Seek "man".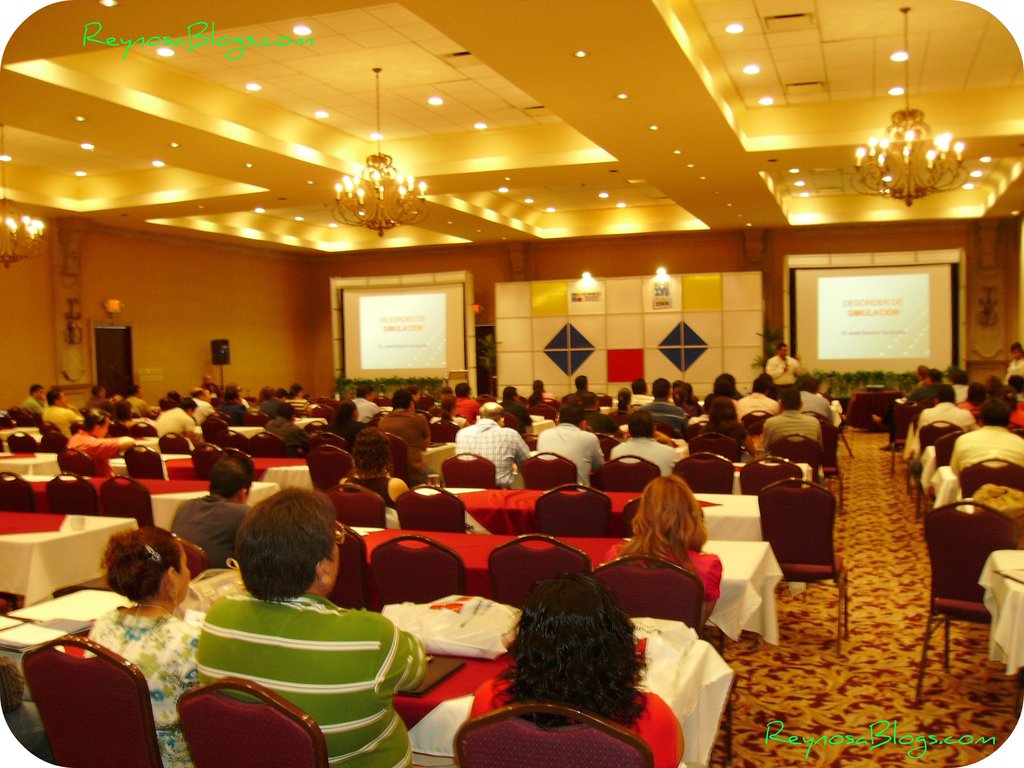
BBox(537, 401, 605, 485).
